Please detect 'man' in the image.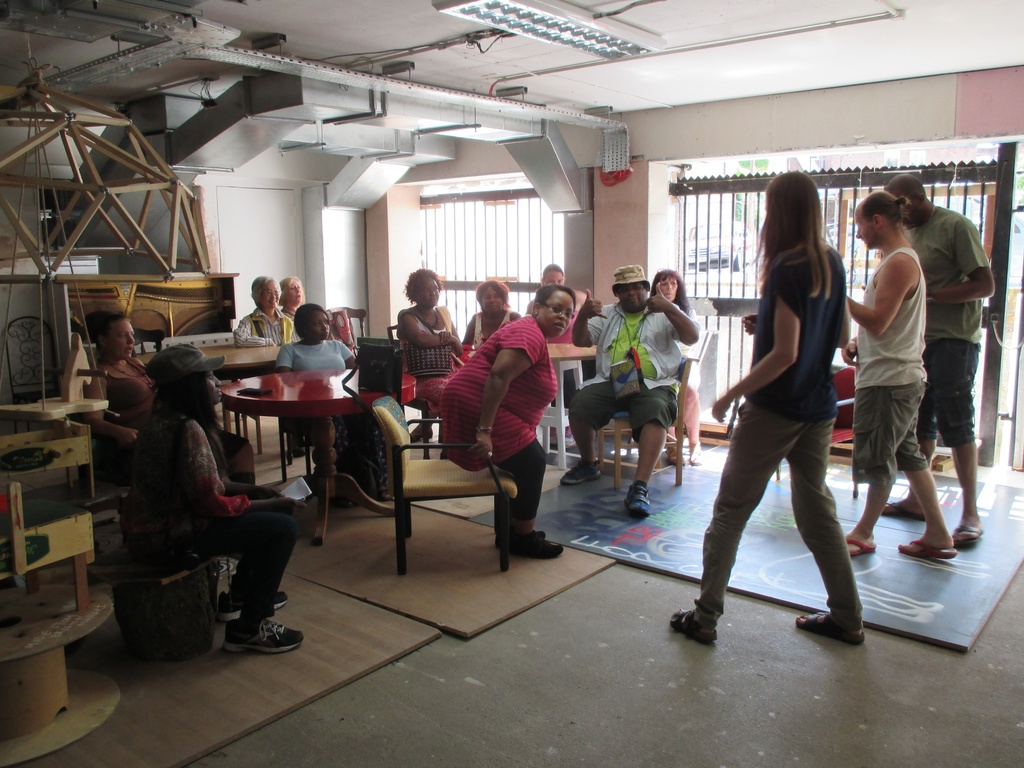
563, 260, 700, 518.
